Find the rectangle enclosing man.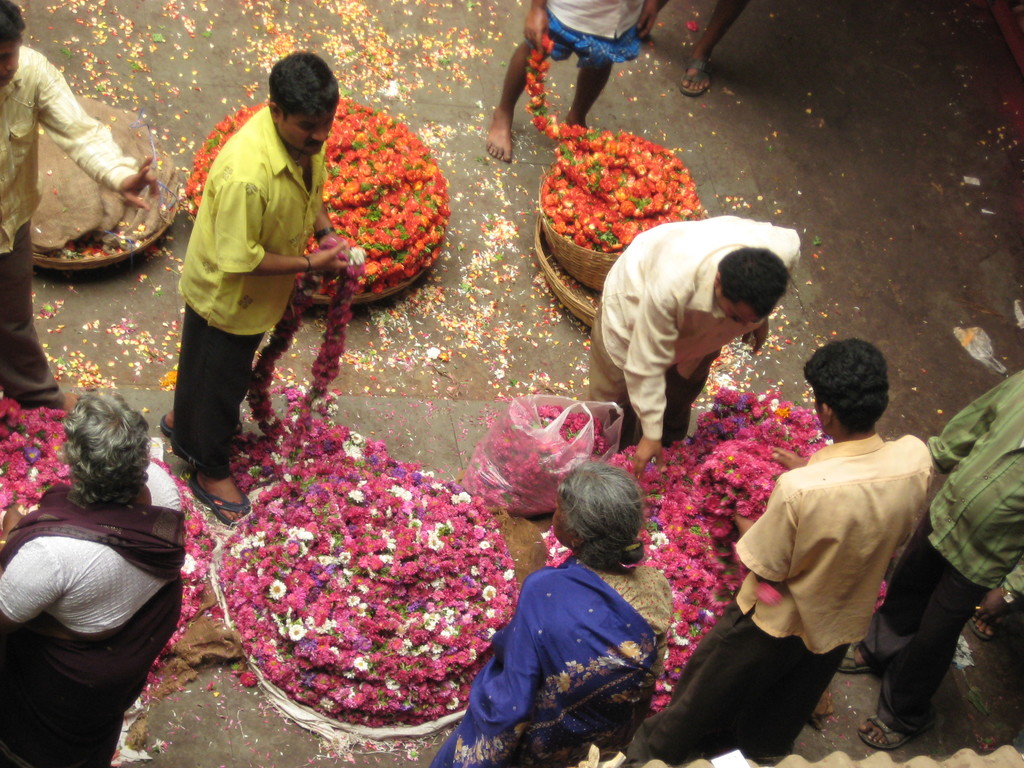
[837, 369, 1023, 751].
